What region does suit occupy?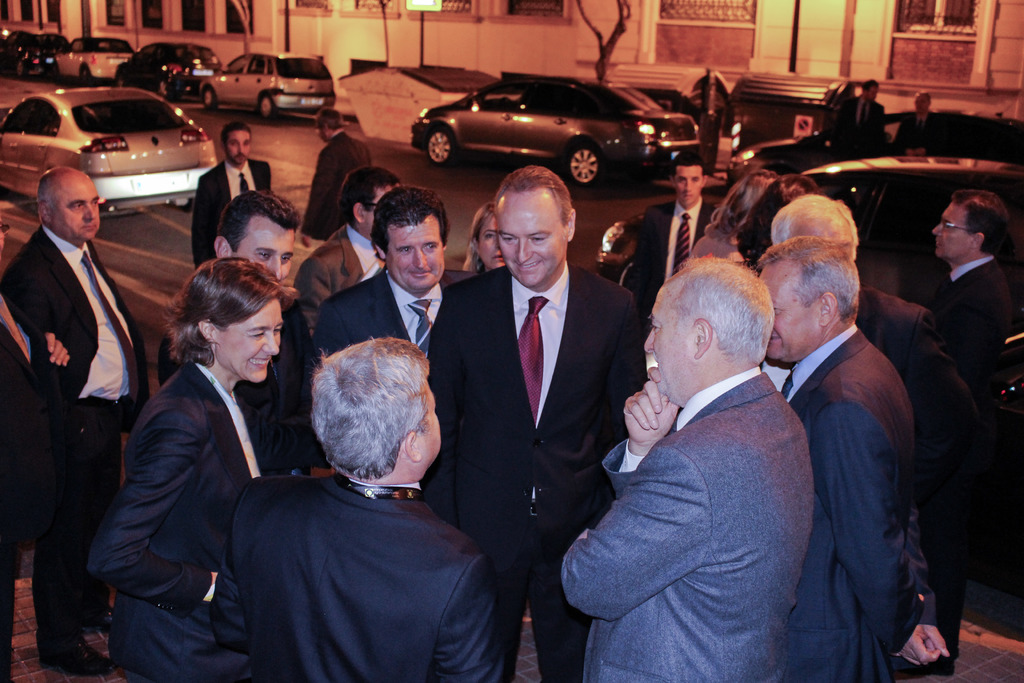
(295, 223, 387, 314).
